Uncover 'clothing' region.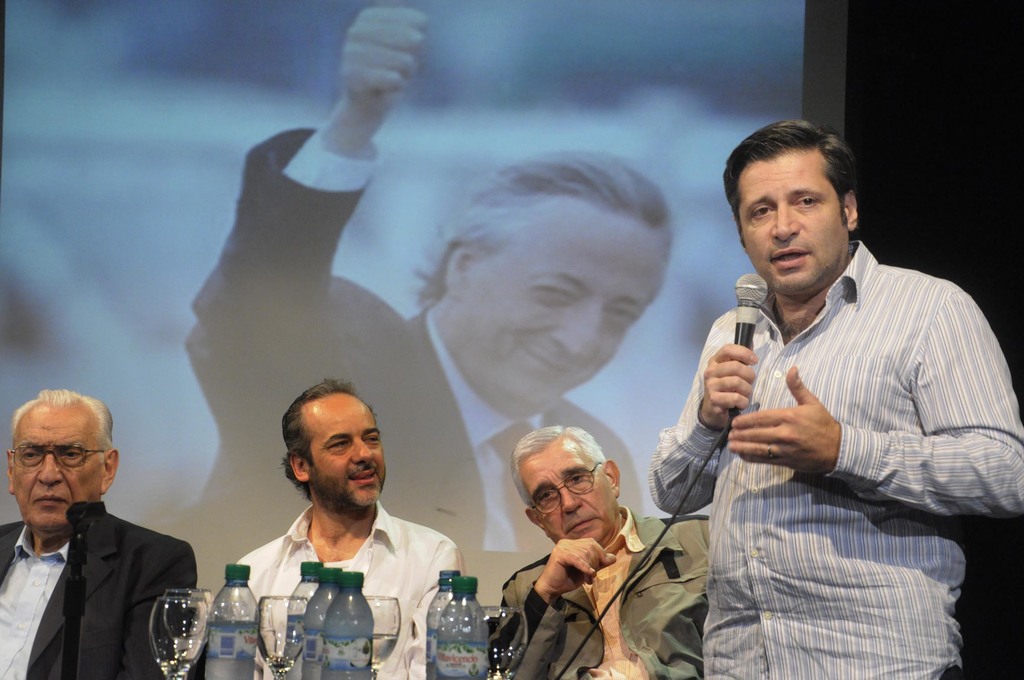
Uncovered: locate(494, 508, 714, 679).
